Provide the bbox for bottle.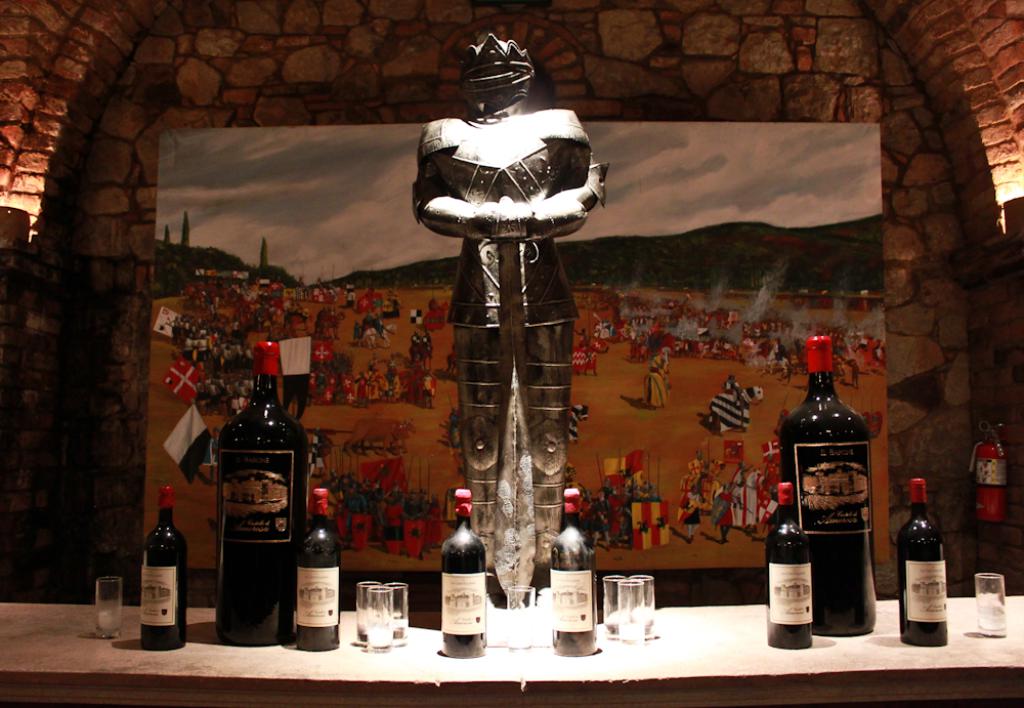
box(547, 484, 596, 654).
